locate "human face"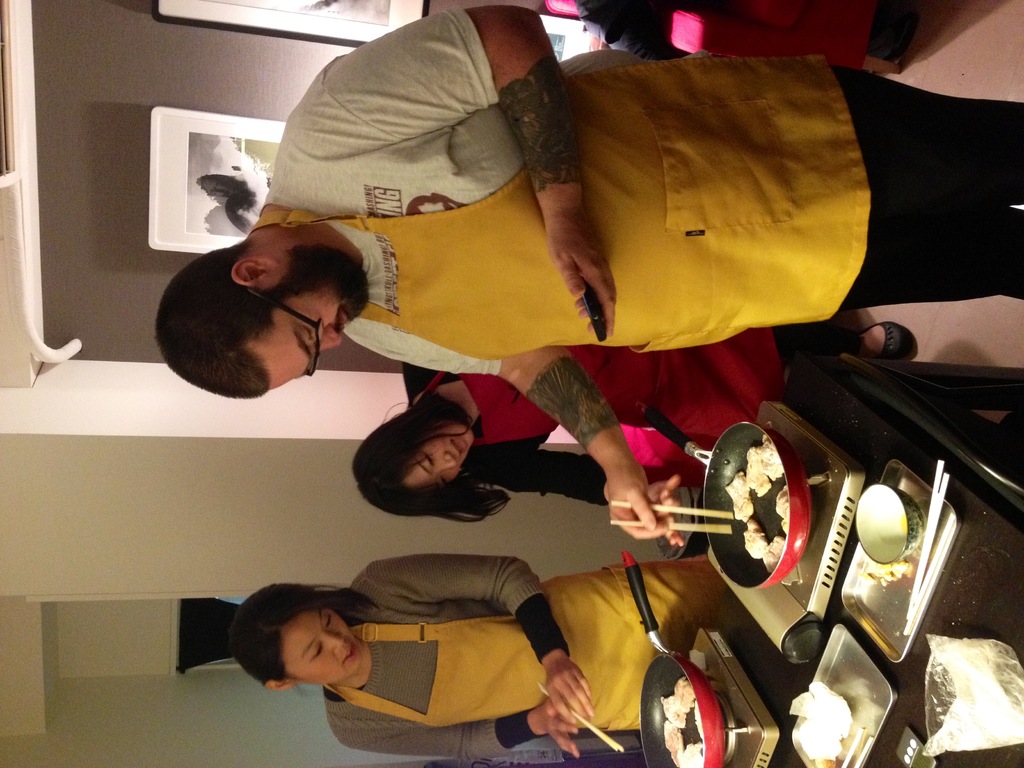
392/428/476/490
